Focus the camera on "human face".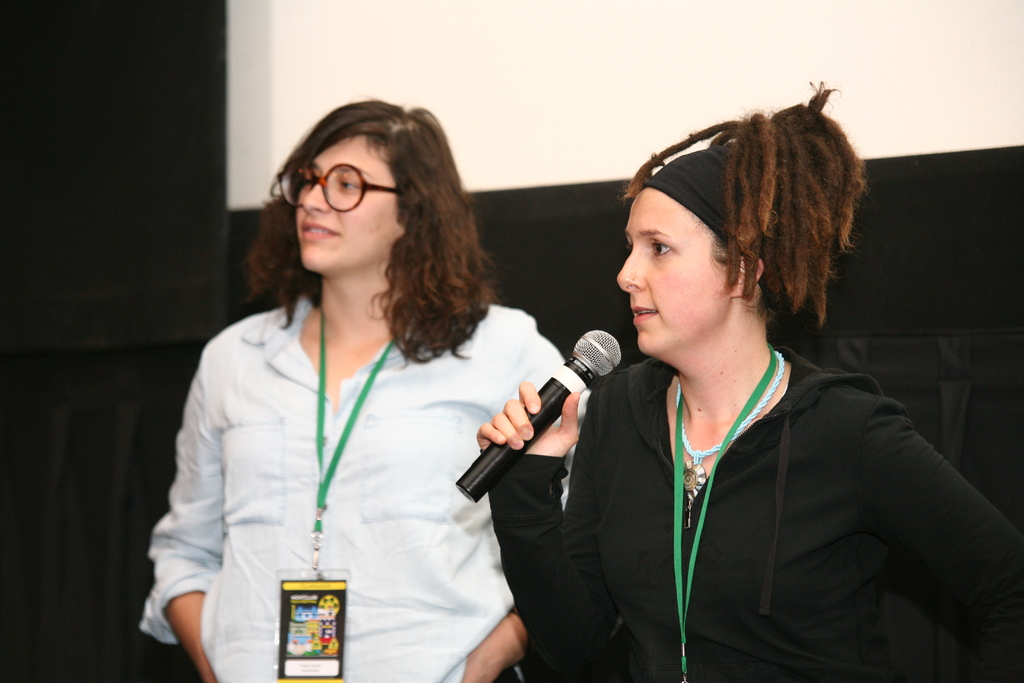
Focus region: pyautogui.locateOnScreen(294, 137, 400, 274).
